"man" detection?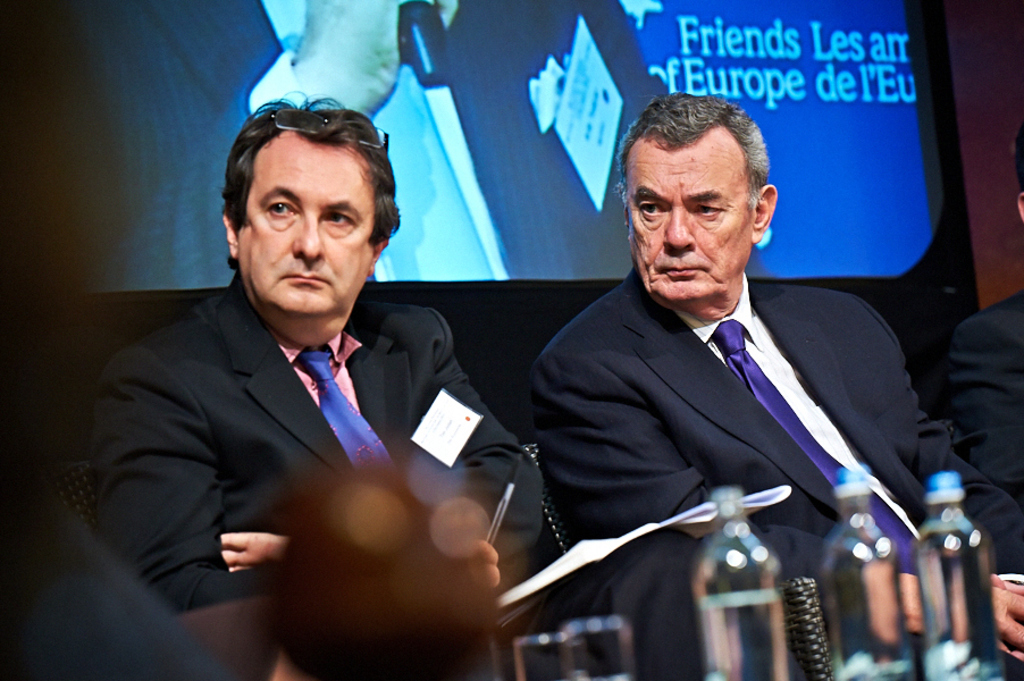
<bbox>943, 120, 1023, 508</bbox>
